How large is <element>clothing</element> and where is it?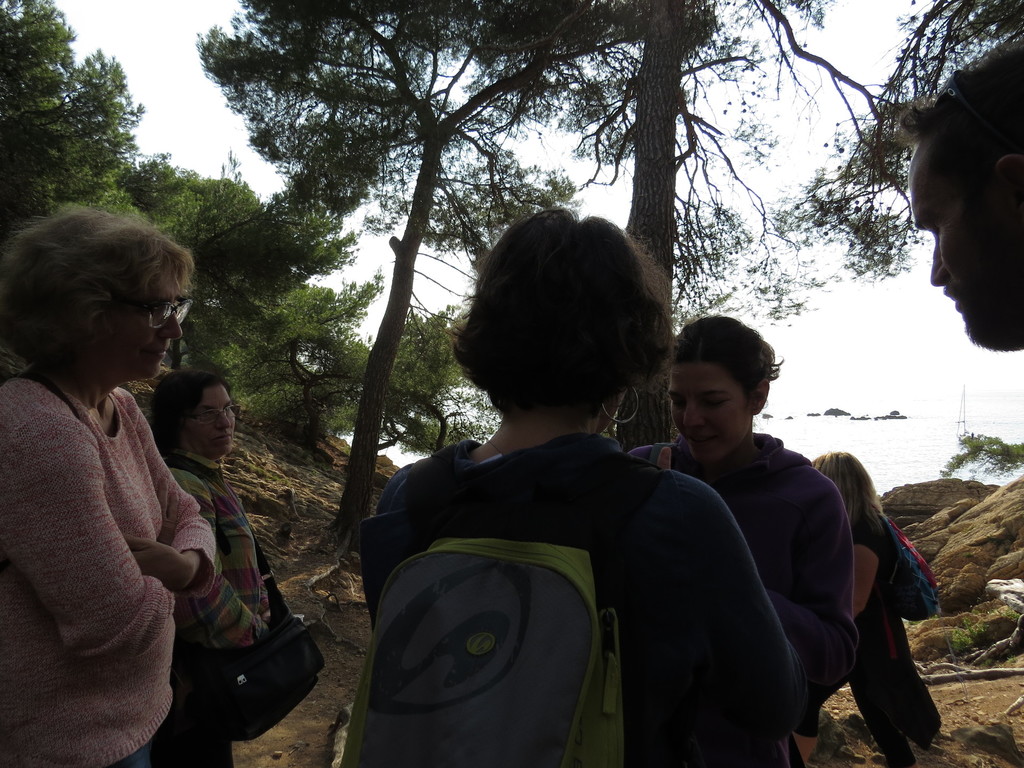
Bounding box: x1=855 y1=499 x2=953 y2=767.
